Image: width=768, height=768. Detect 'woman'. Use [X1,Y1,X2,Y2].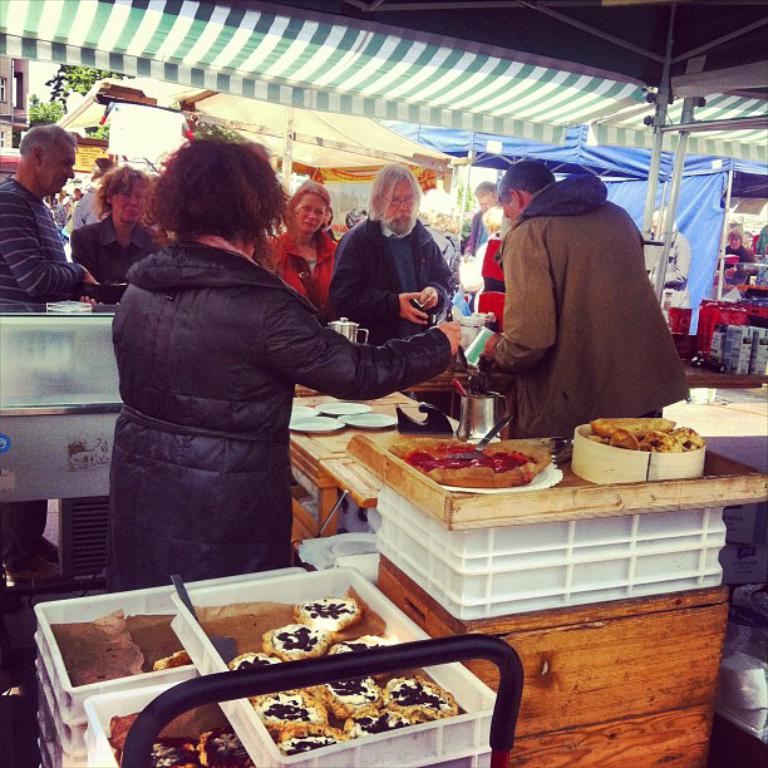
[100,131,420,606].
